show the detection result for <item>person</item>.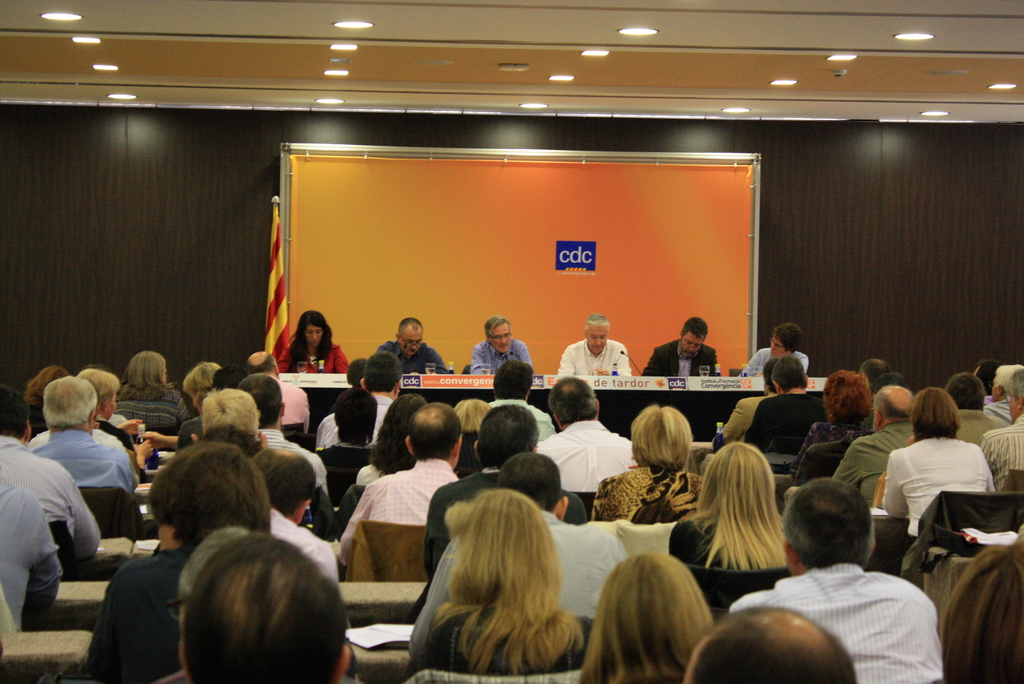
281,306,344,373.
